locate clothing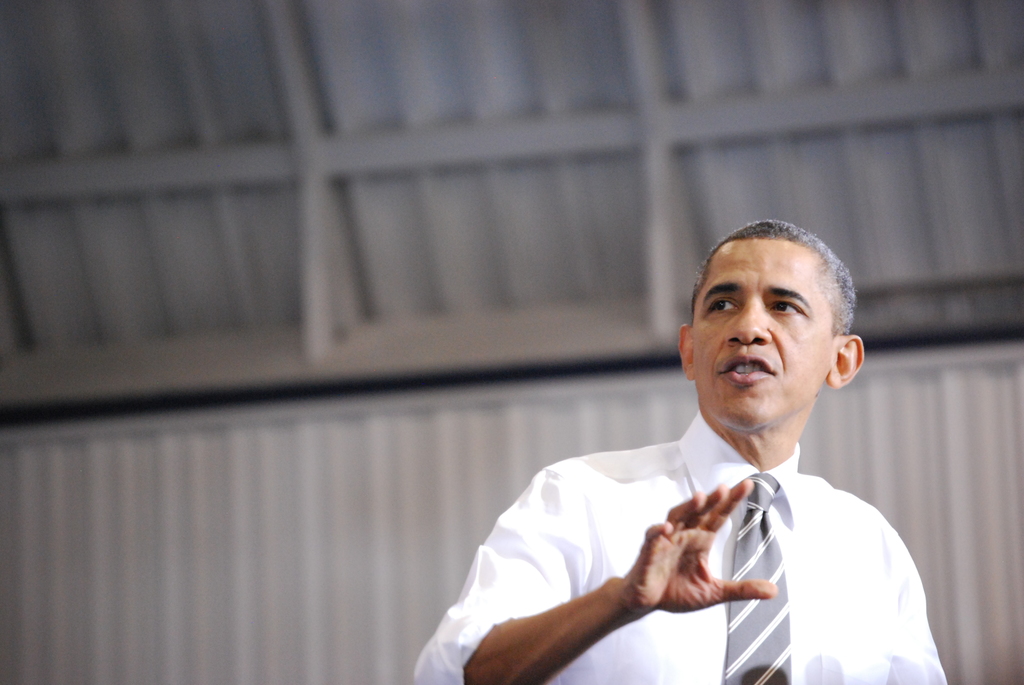
x1=406, y1=412, x2=950, y2=684
